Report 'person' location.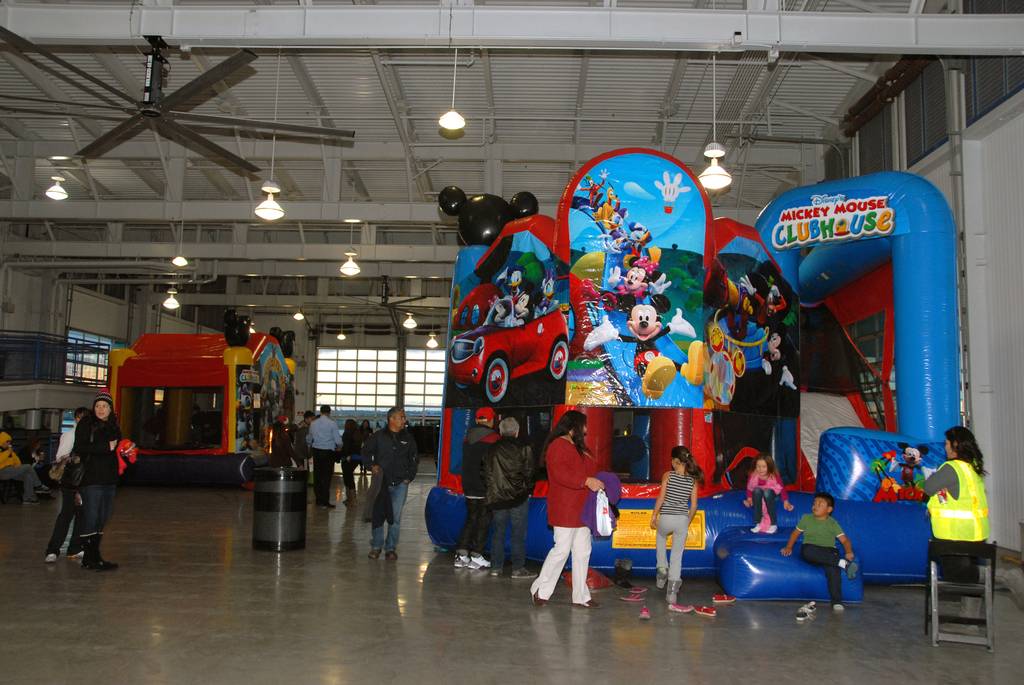
Report: [779,492,849,615].
